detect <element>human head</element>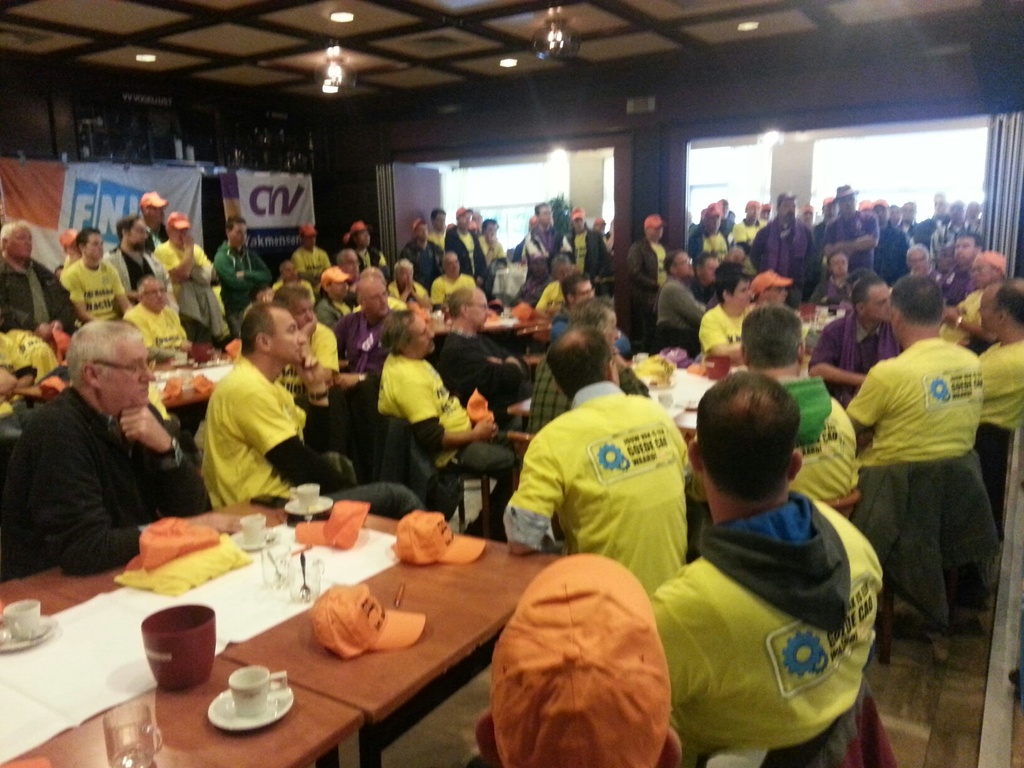
box(906, 244, 929, 275)
